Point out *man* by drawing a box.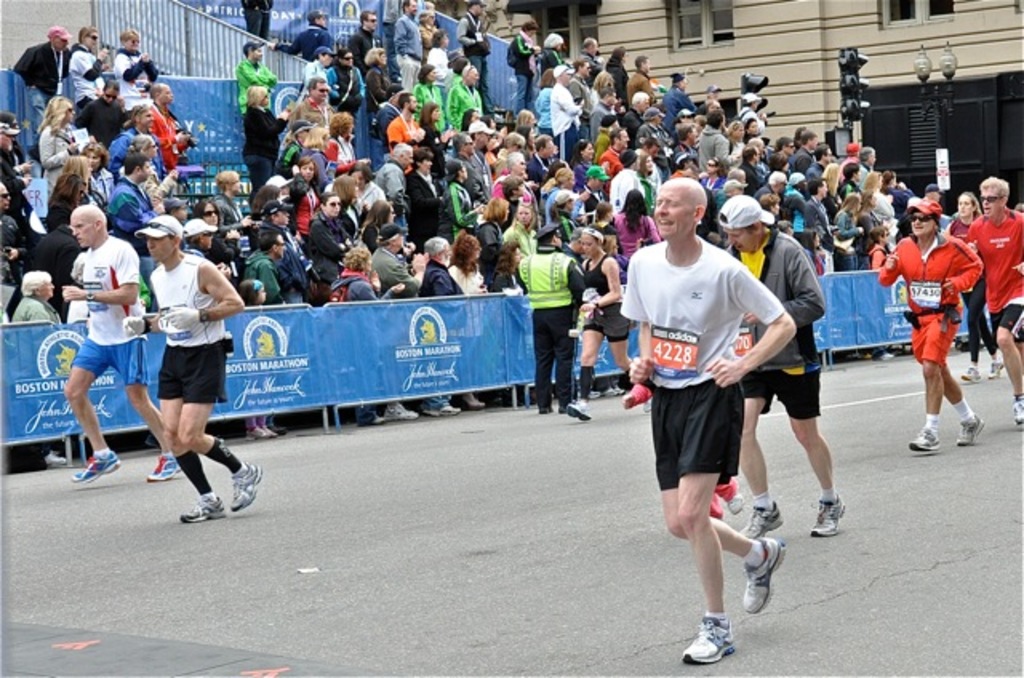
[858, 146, 877, 192].
